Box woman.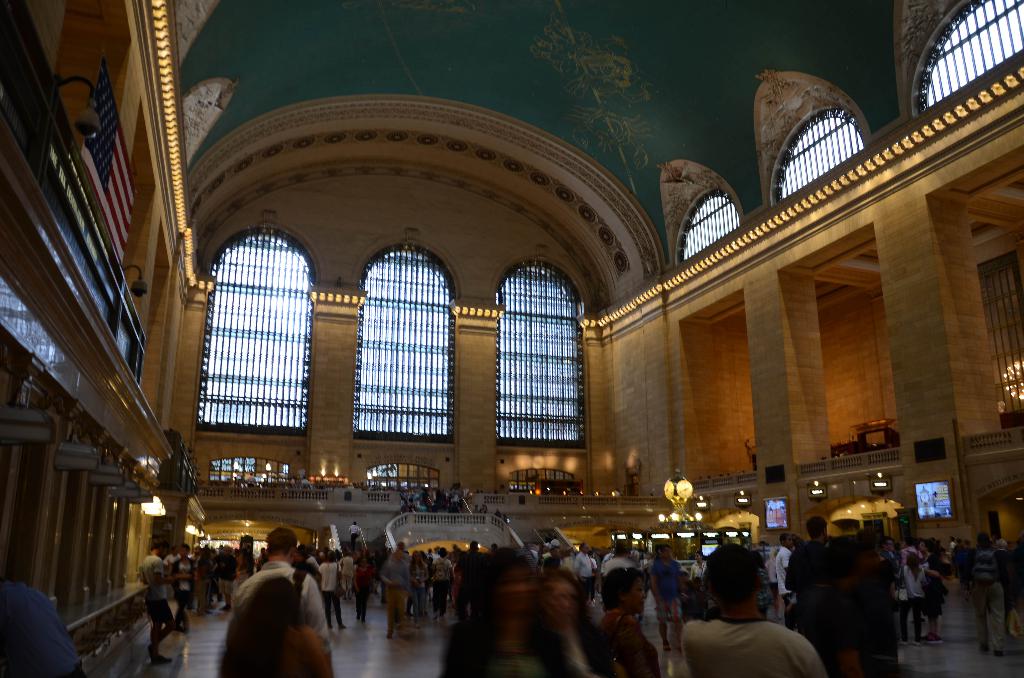
bbox(600, 567, 663, 677).
